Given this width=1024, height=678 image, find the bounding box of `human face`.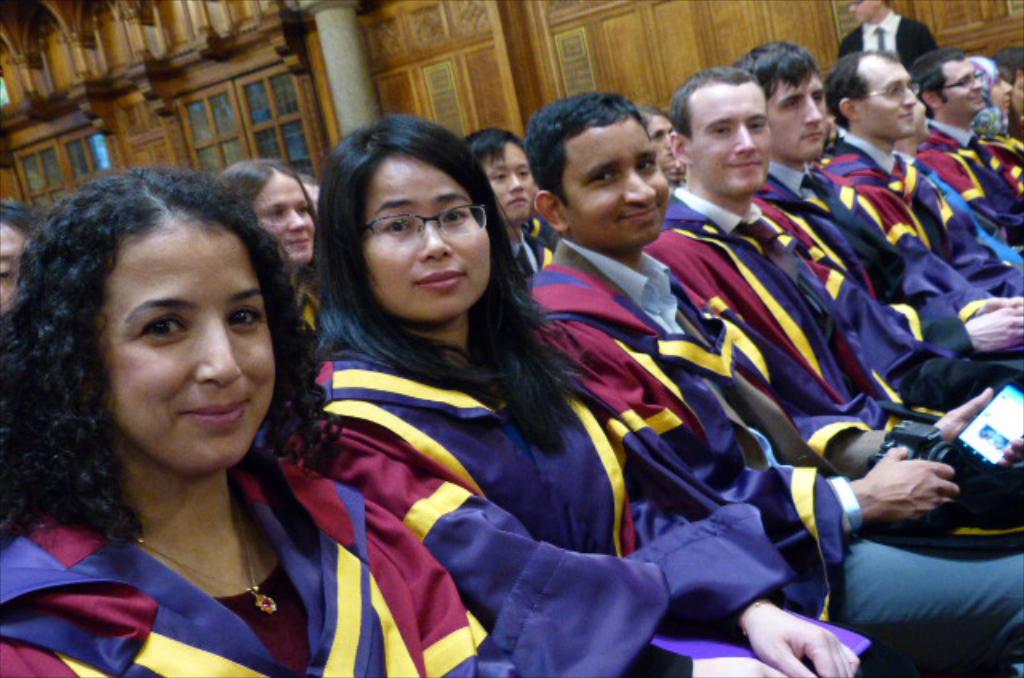
box=[854, 54, 917, 139].
